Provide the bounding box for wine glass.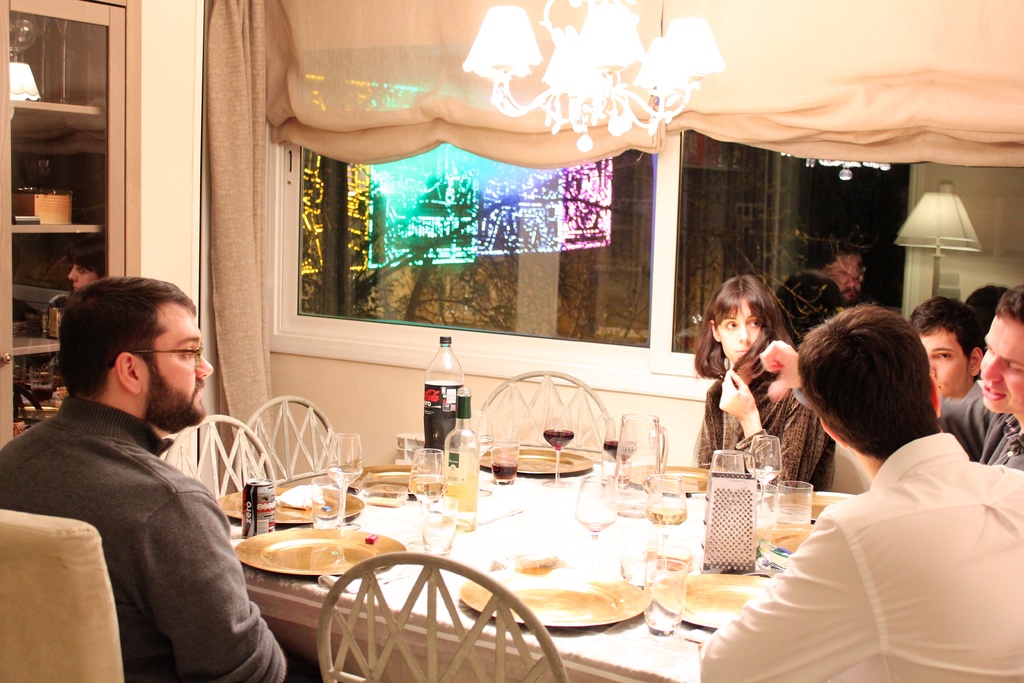
bbox(649, 477, 687, 549).
